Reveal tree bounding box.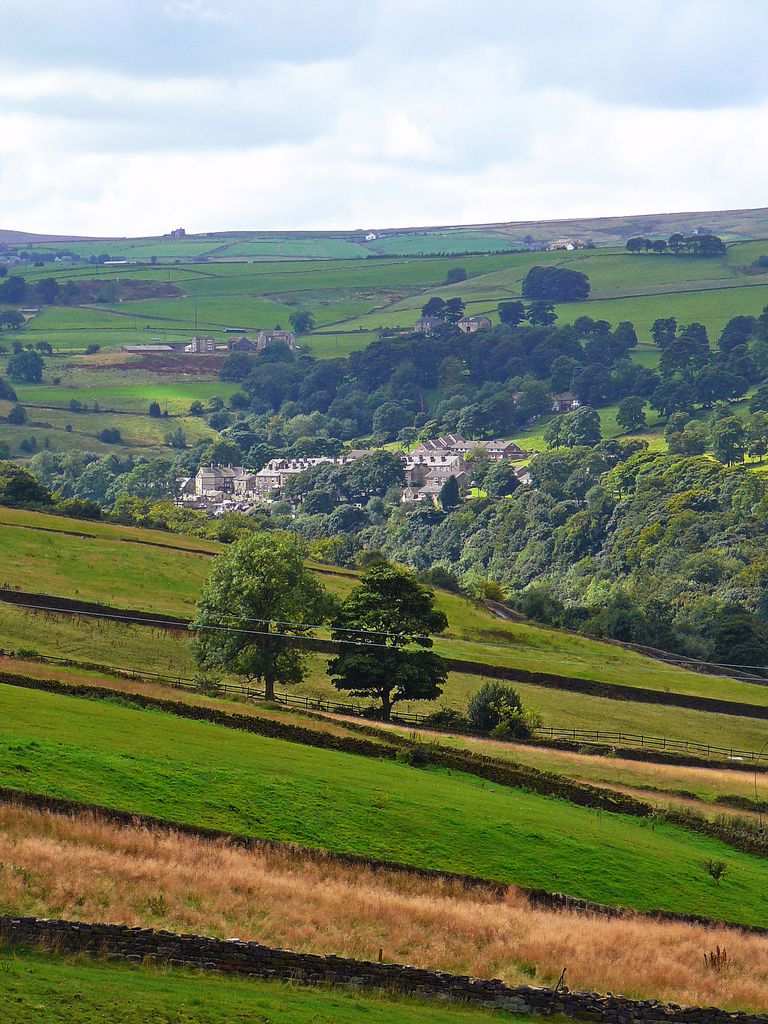
Revealed: {"left": 3, "top": 350, "right": 52, "bottom": 385}.
